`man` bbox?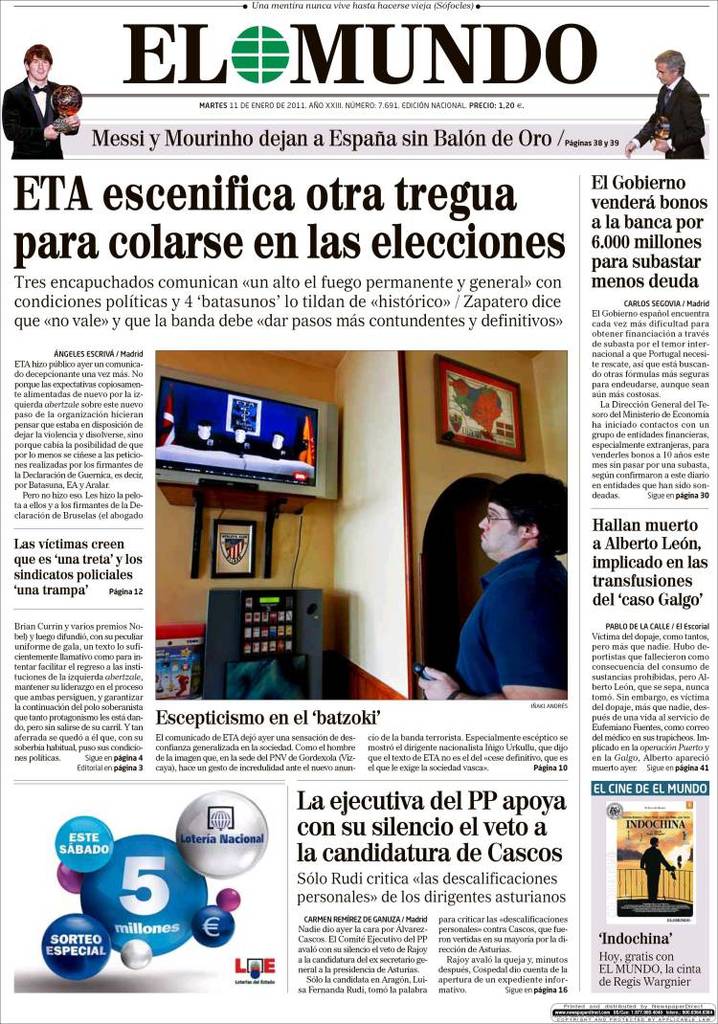
region(622, 49, 711, 162)
